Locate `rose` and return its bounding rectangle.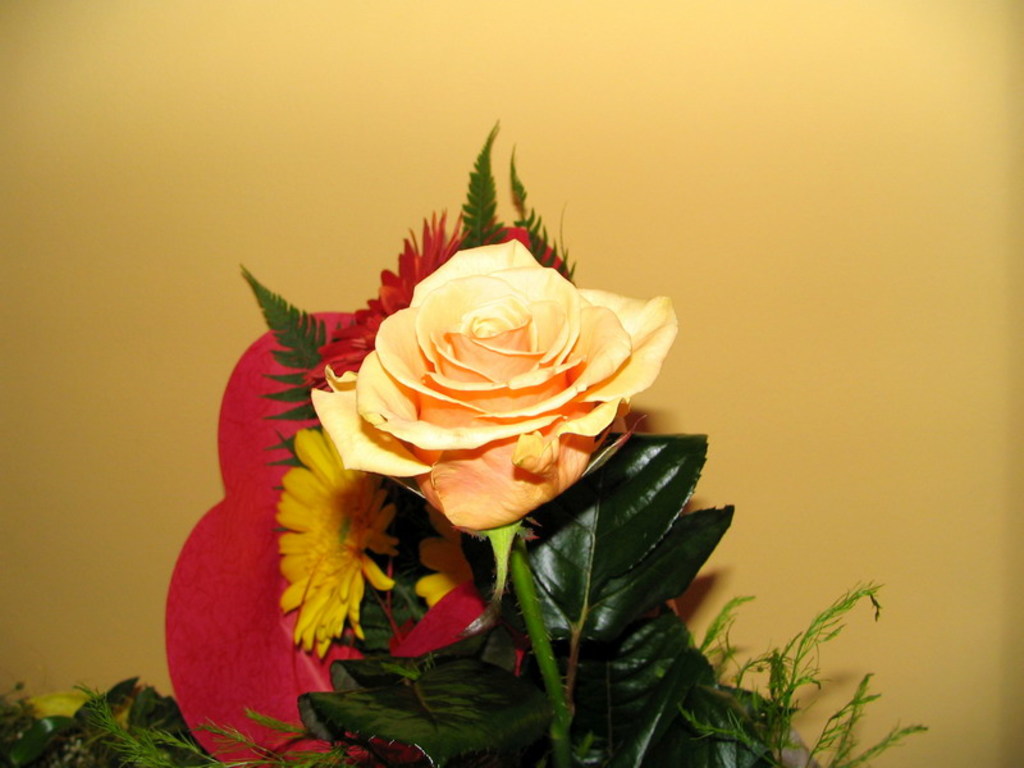
bbox(311, 238, 675, 531).
